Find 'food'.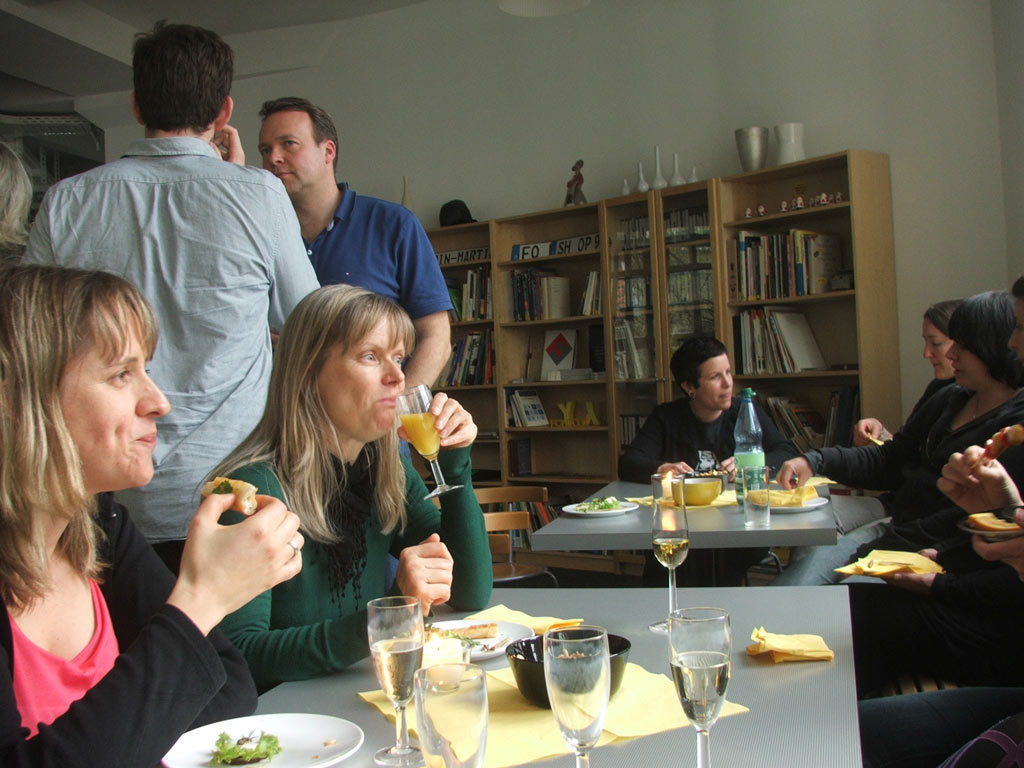
crop(442, 620, 499, 640).
